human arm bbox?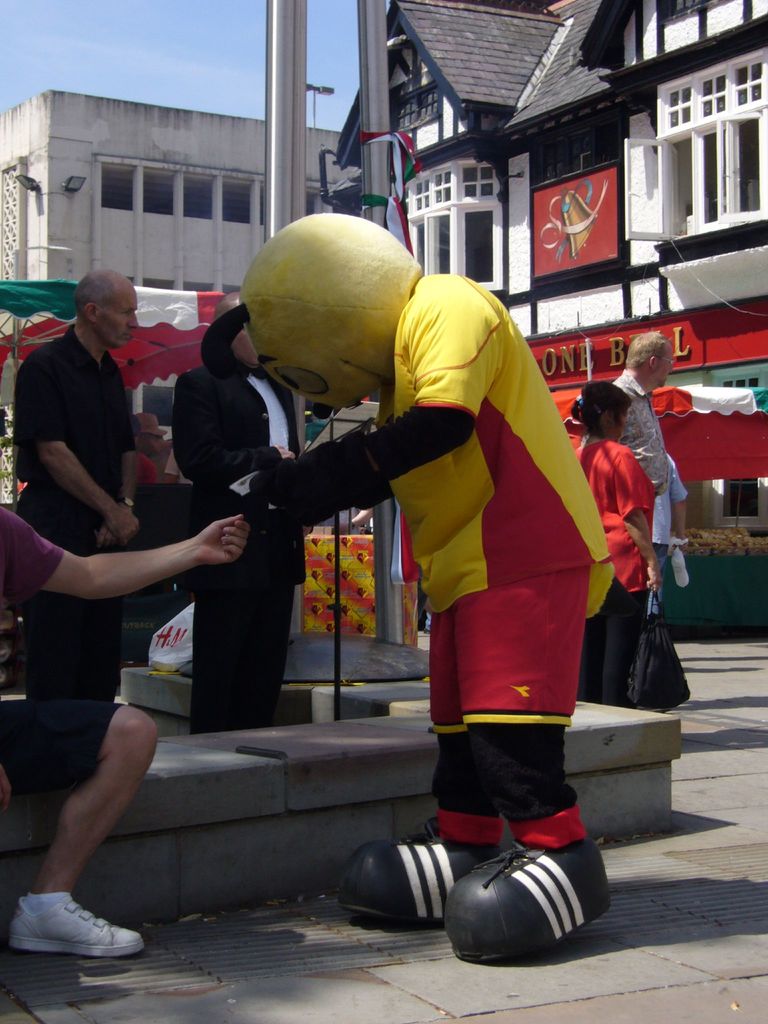
(9, 344, 138, 550)
